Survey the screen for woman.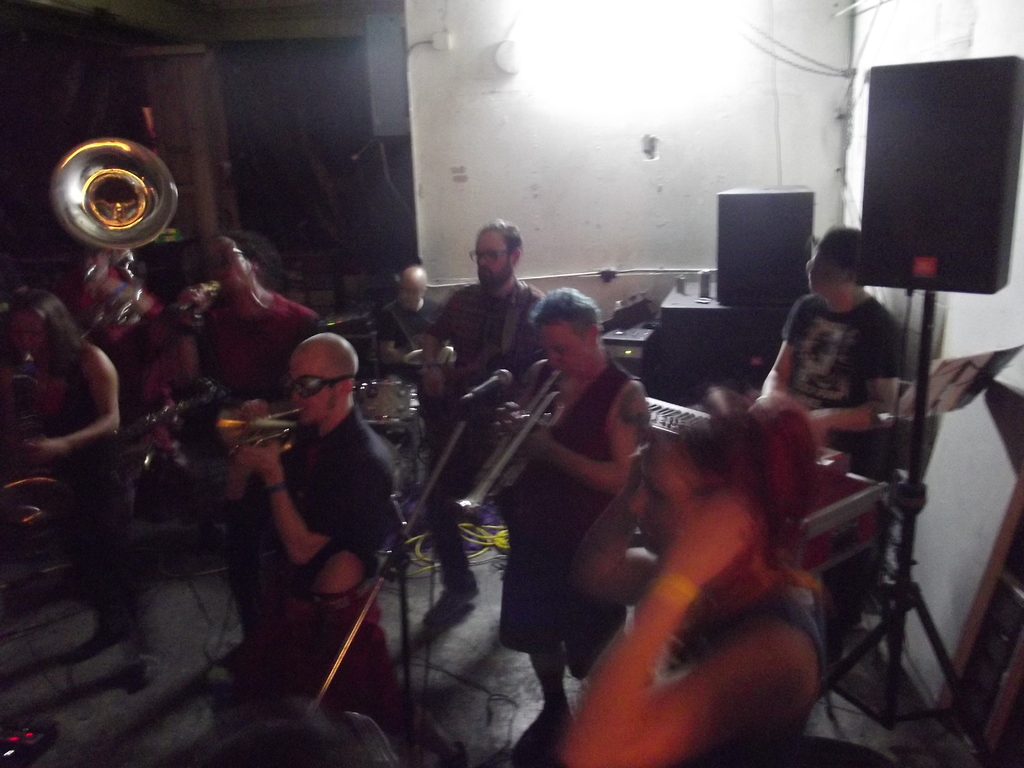
Survey found: 559:378:828:767.
